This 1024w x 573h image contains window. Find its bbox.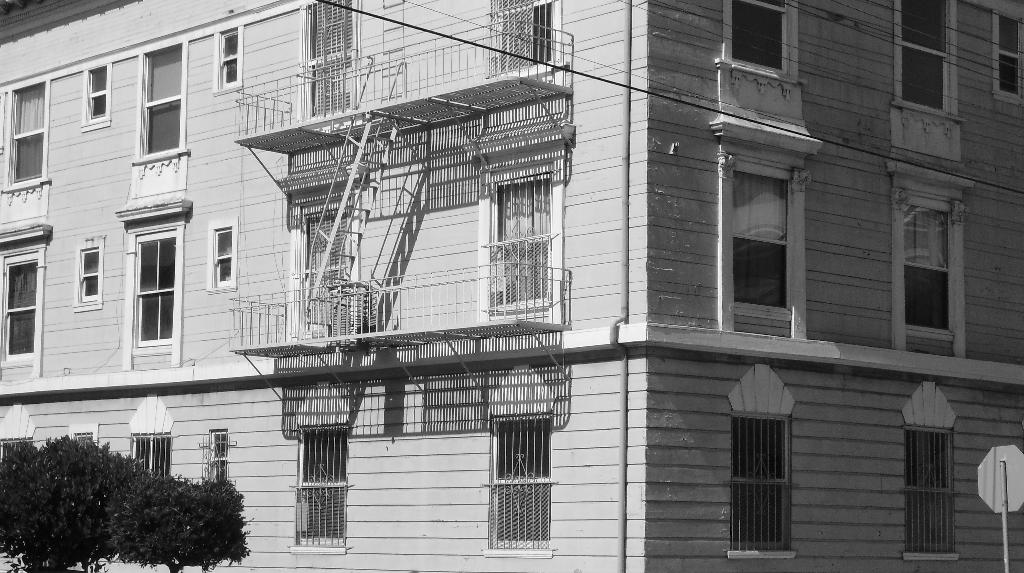
region(993, 20, 1021, 100).
